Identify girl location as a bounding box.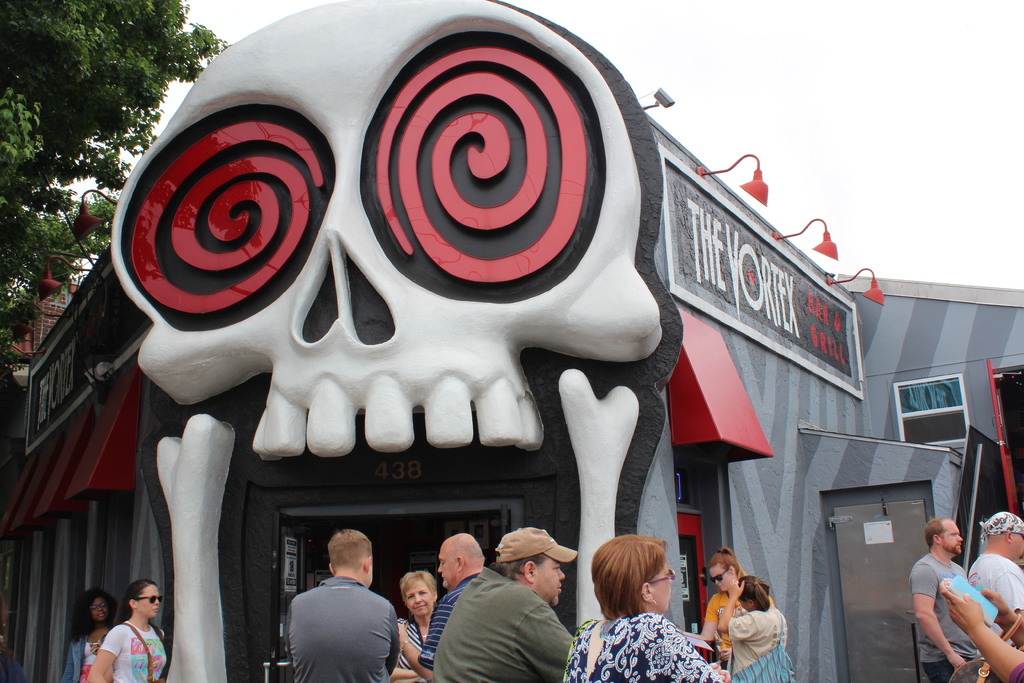
<box>680,552,777,682</box>.
